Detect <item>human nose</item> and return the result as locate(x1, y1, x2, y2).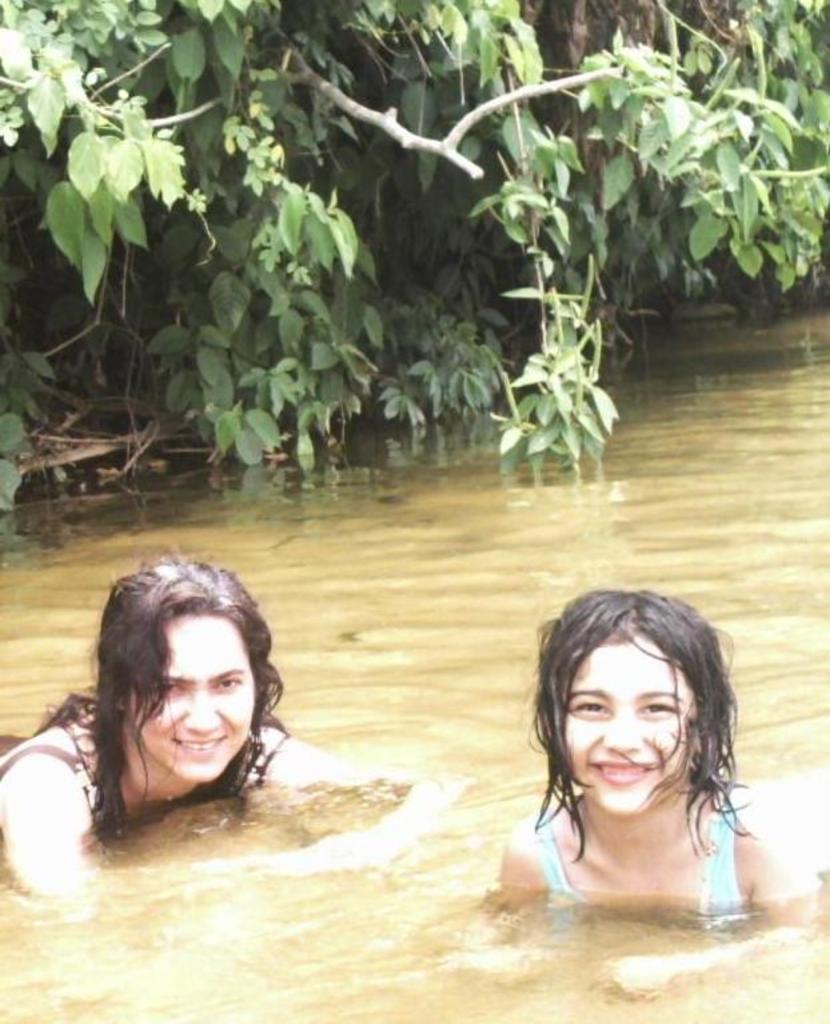
locate(188, 696, 220, 738).
